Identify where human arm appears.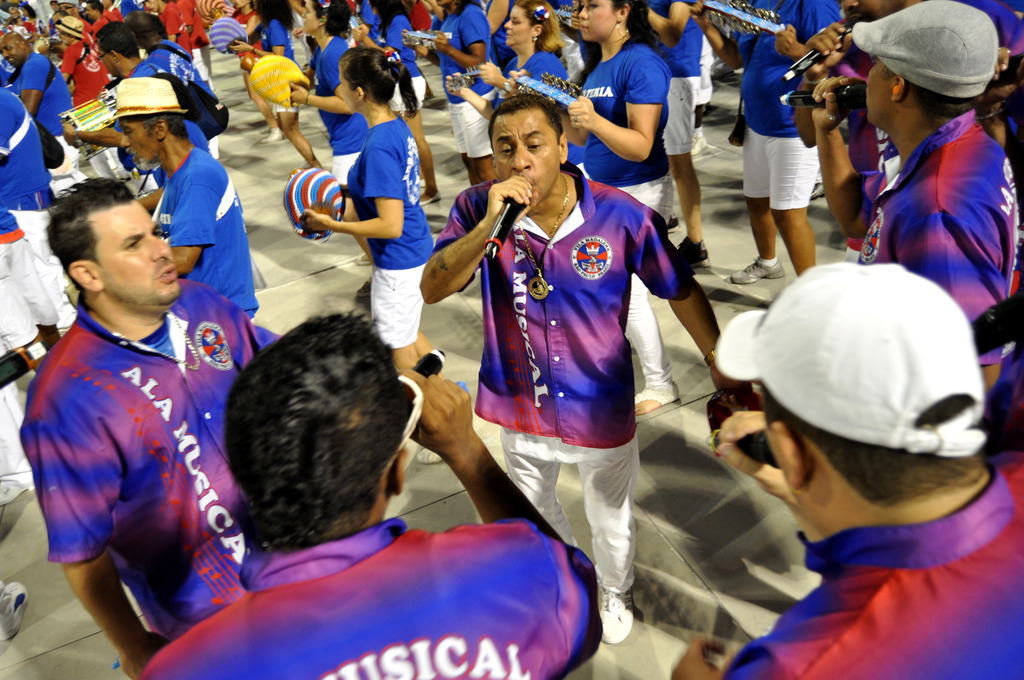
Appears at {"left": 809, "top": 73, "right": 869, "bottom": 241}.
